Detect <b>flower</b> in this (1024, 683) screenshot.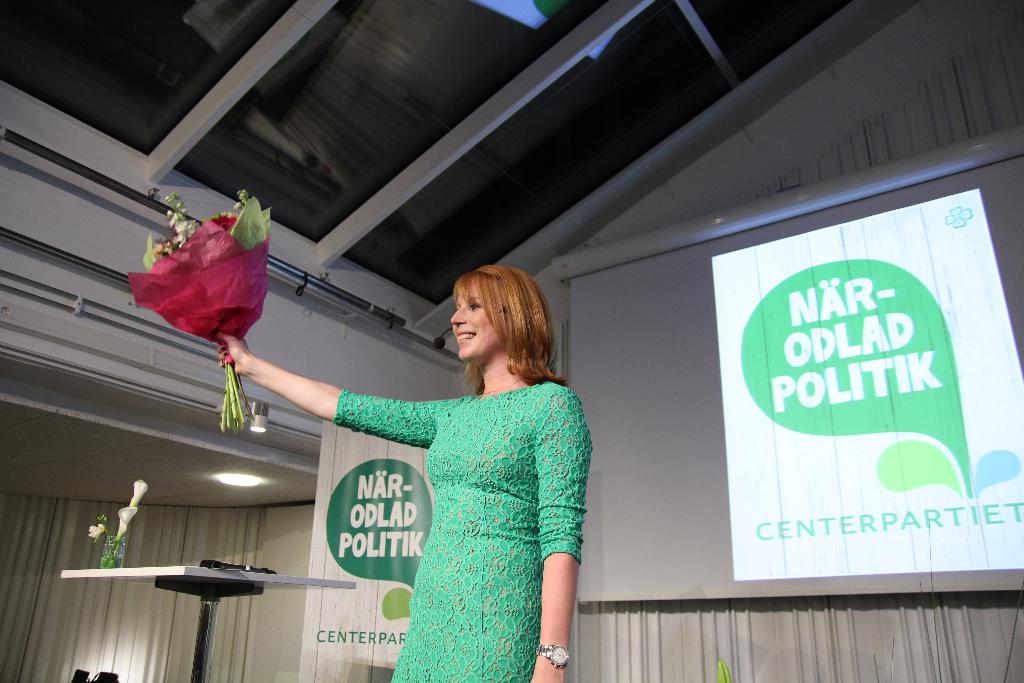
Detection: 211/213/236/229.
